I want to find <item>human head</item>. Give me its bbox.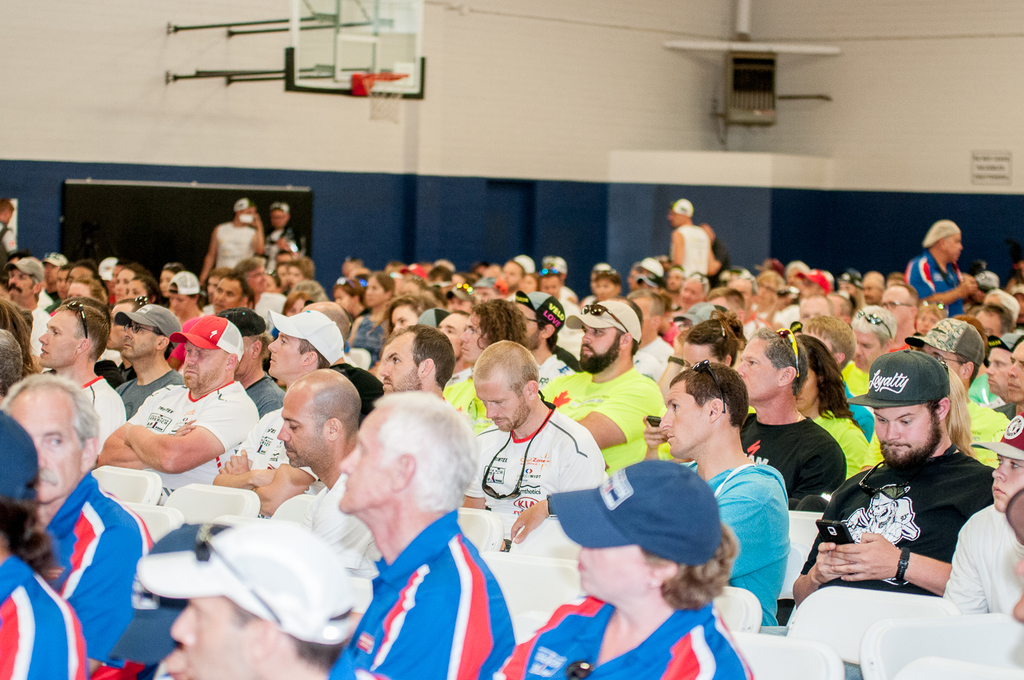
(233, 197, 257, 231).
